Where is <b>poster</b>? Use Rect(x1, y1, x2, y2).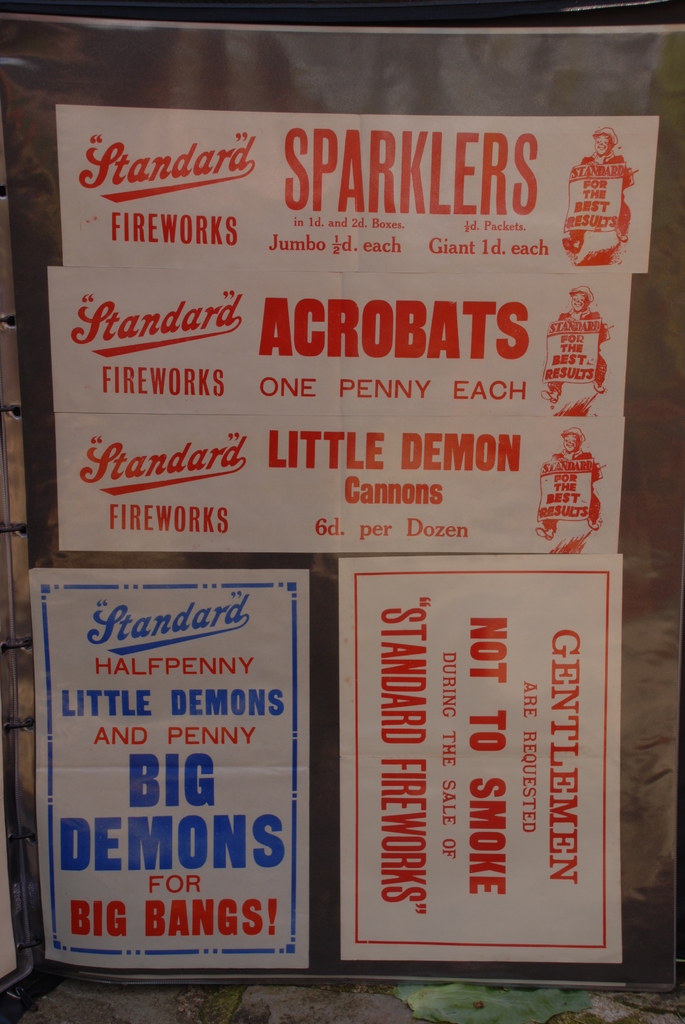
Rect(55, 415, 621, 552).
